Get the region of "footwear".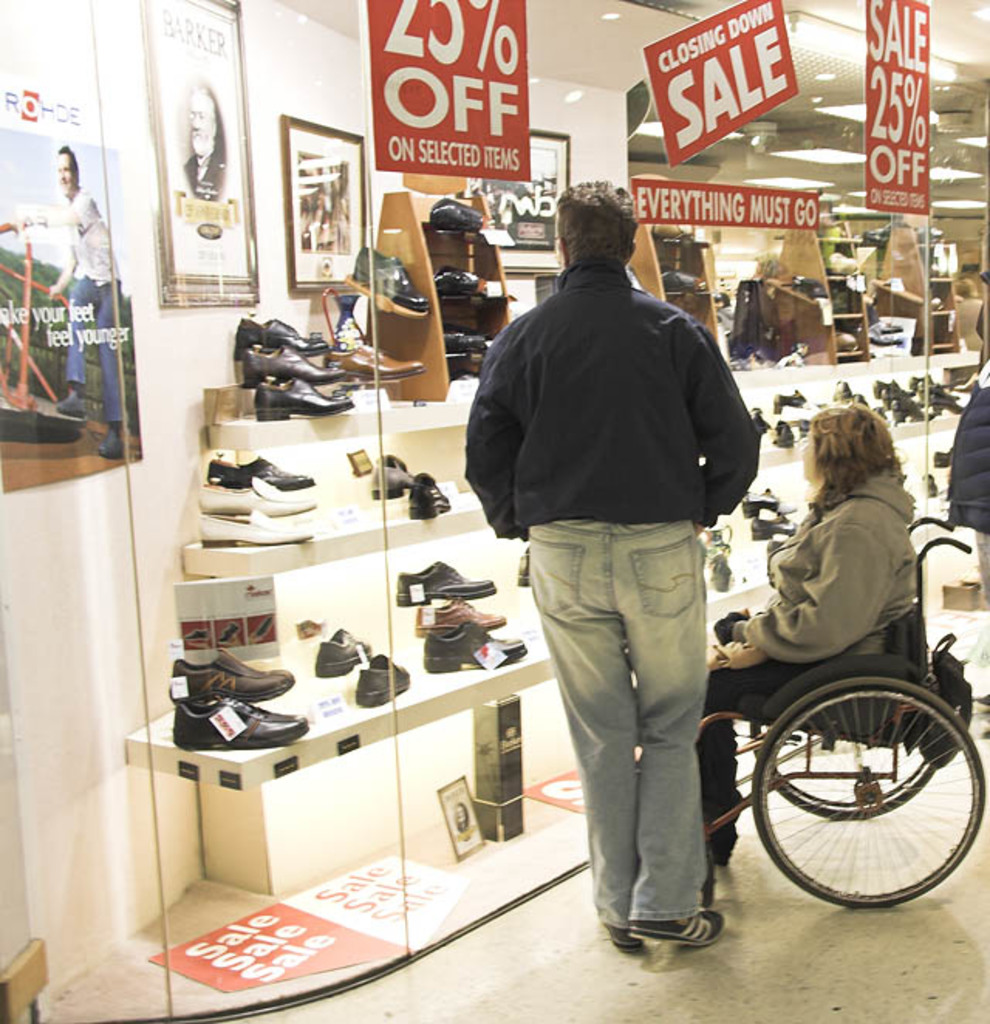
Rect(738, 481, 803, 517).
